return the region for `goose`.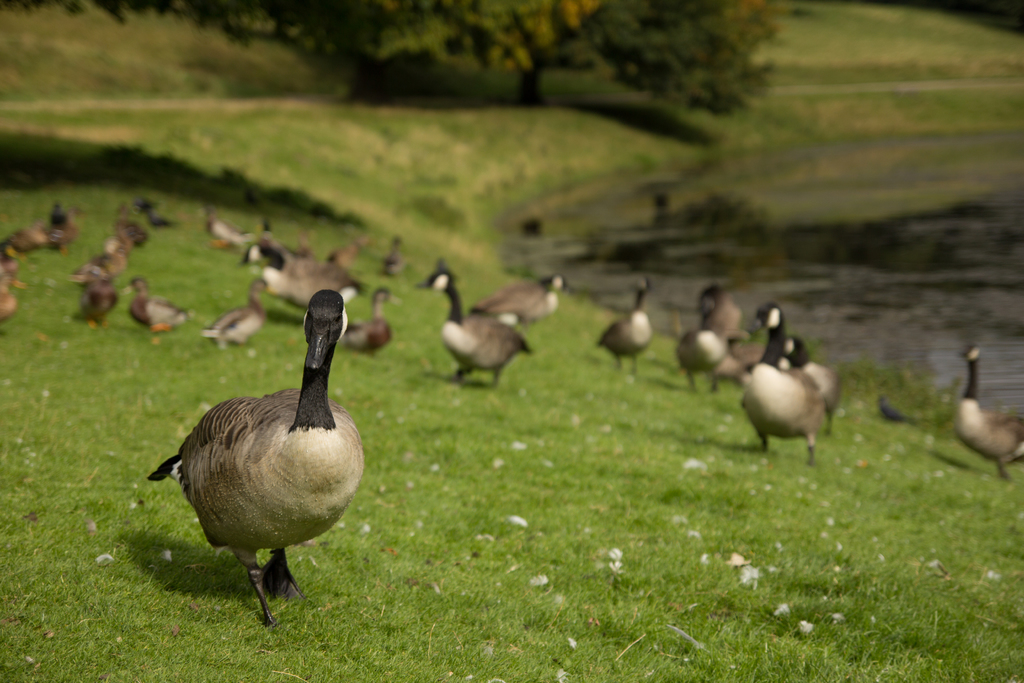
<box>745,298,829,472</box>.
